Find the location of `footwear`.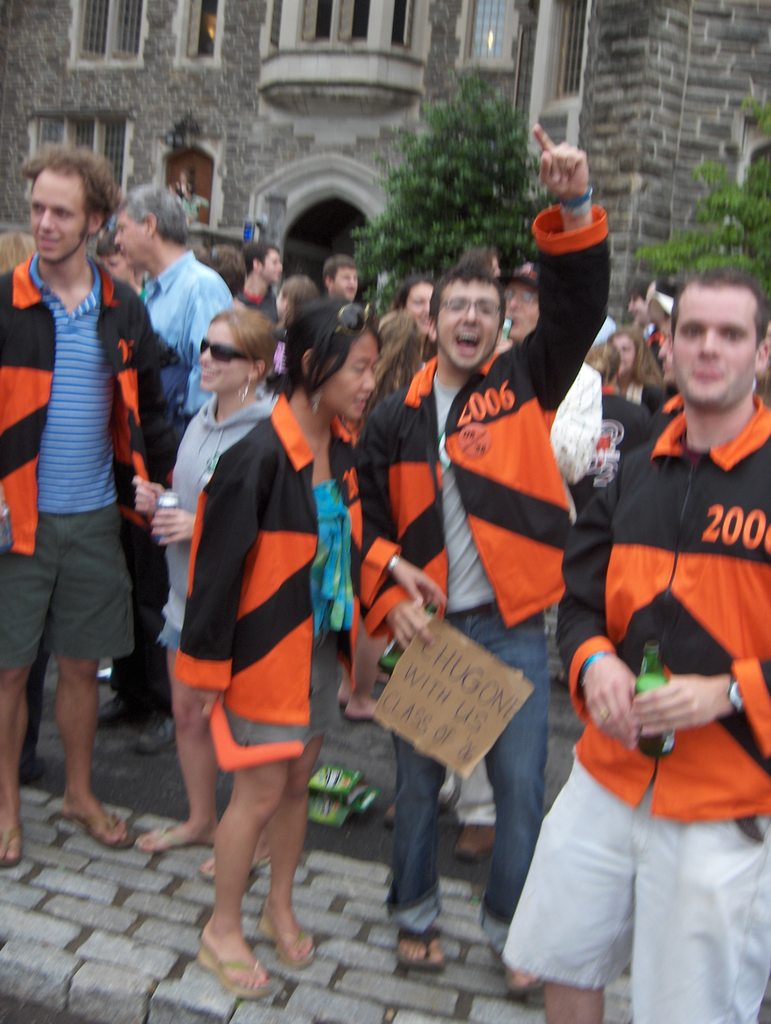
Location: (x1=131, y1=708, x2=181, y2=758).
